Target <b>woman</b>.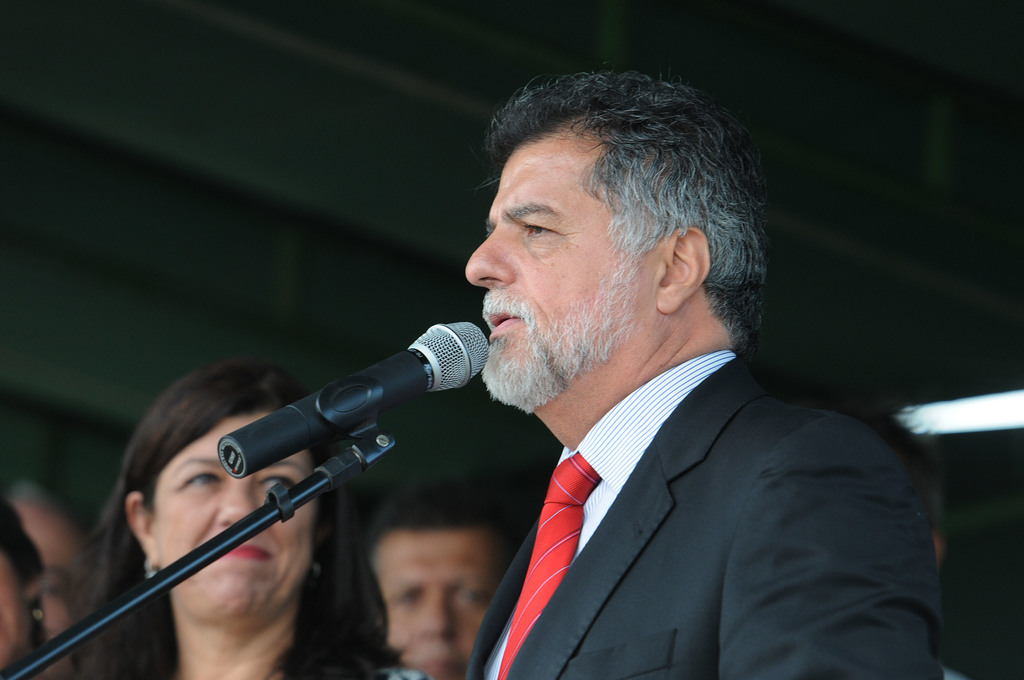
Target region: select_region(369, 488, 543, 679).
